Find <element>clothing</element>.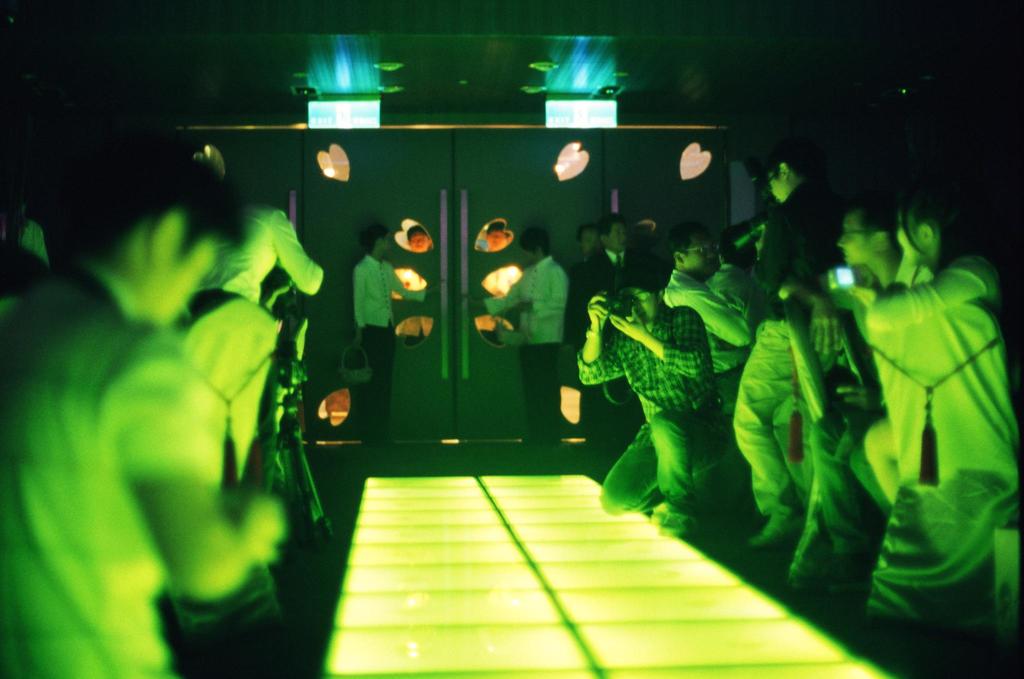
200/279/291/451.
